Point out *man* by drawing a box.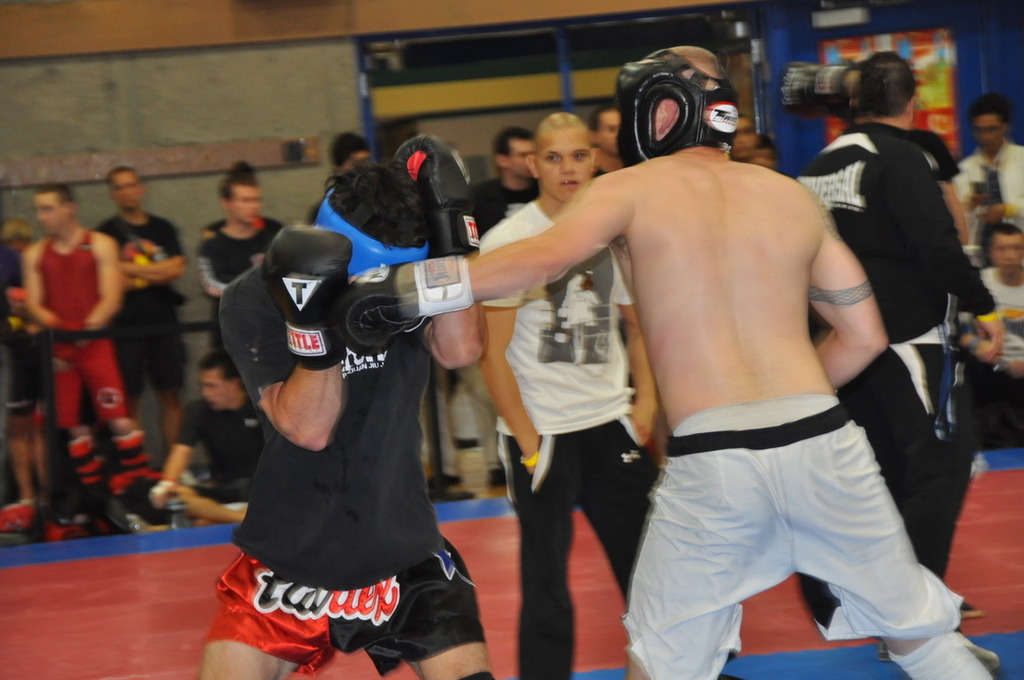
x1=794 y1=52 x2=1007 y2=649.
